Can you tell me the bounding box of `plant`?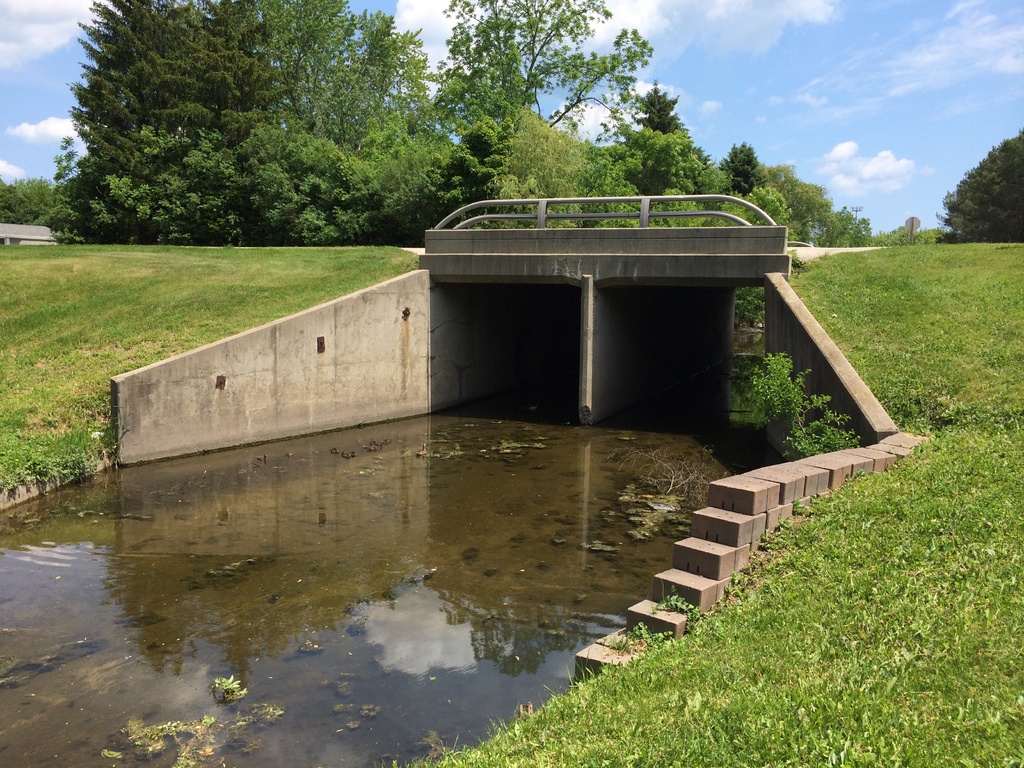
x1=732, y1=332, x2=817, y2=445.
